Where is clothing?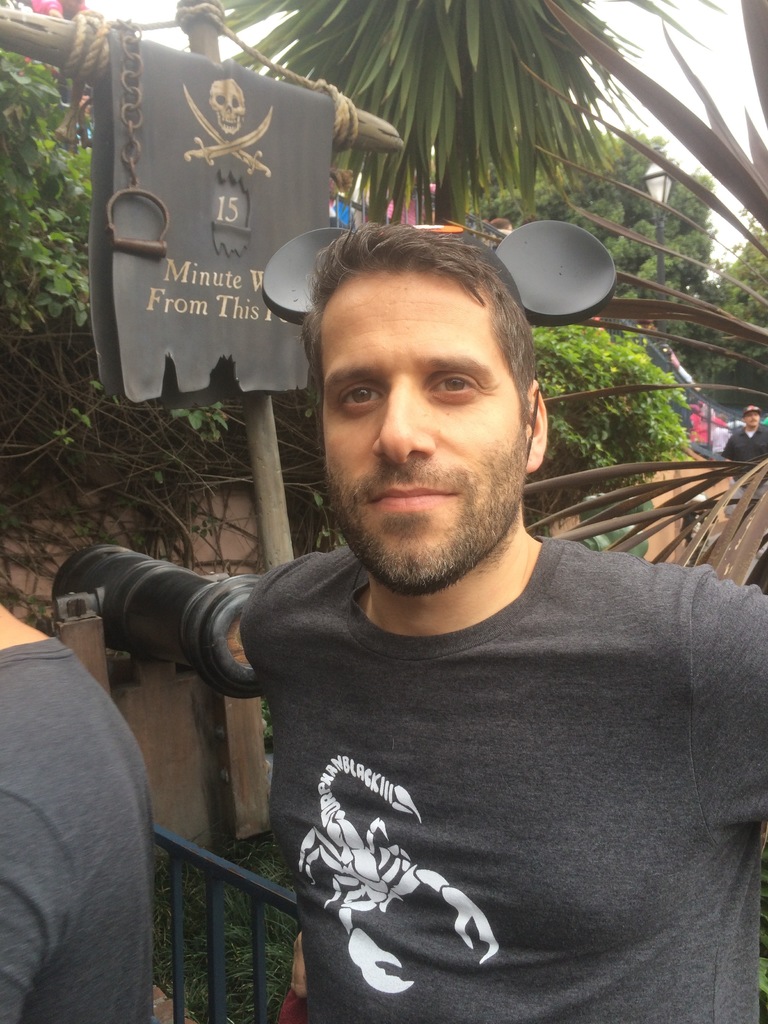
720,422,767,467.
